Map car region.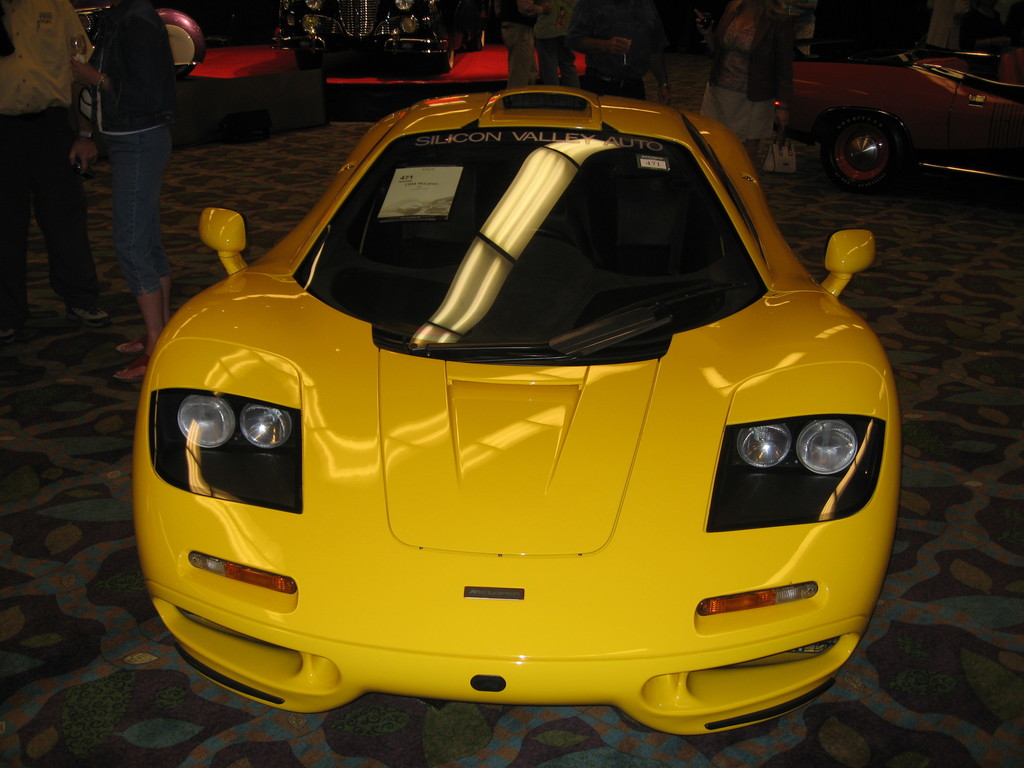
Mapped to 271, 0, 492, 71.
